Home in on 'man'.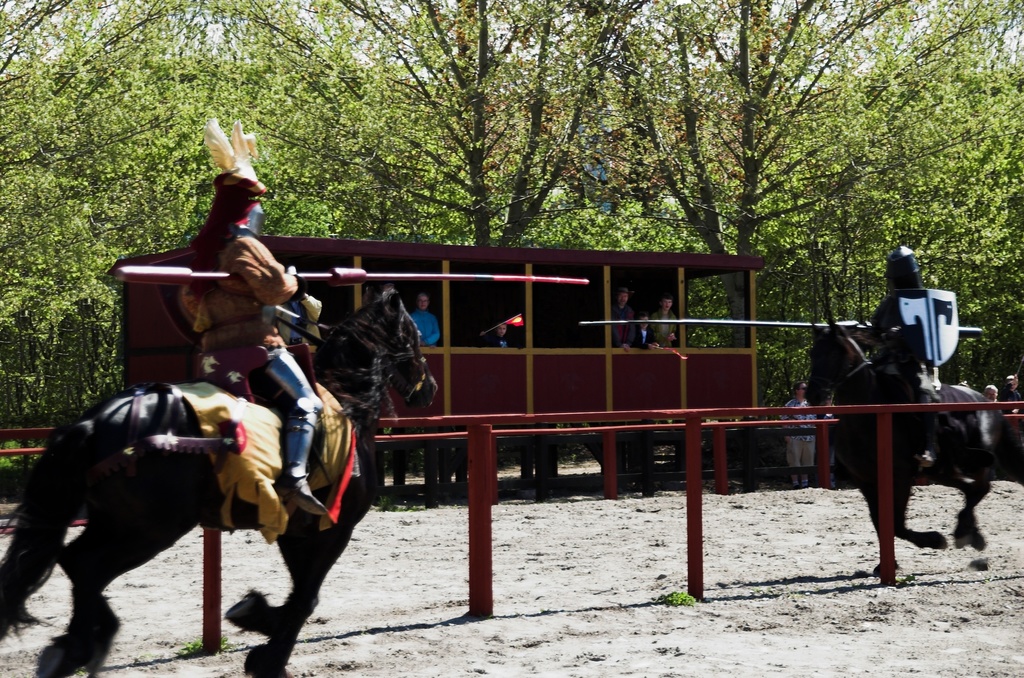
Homed in at bbox=[1003, 369, 1023, 410].
